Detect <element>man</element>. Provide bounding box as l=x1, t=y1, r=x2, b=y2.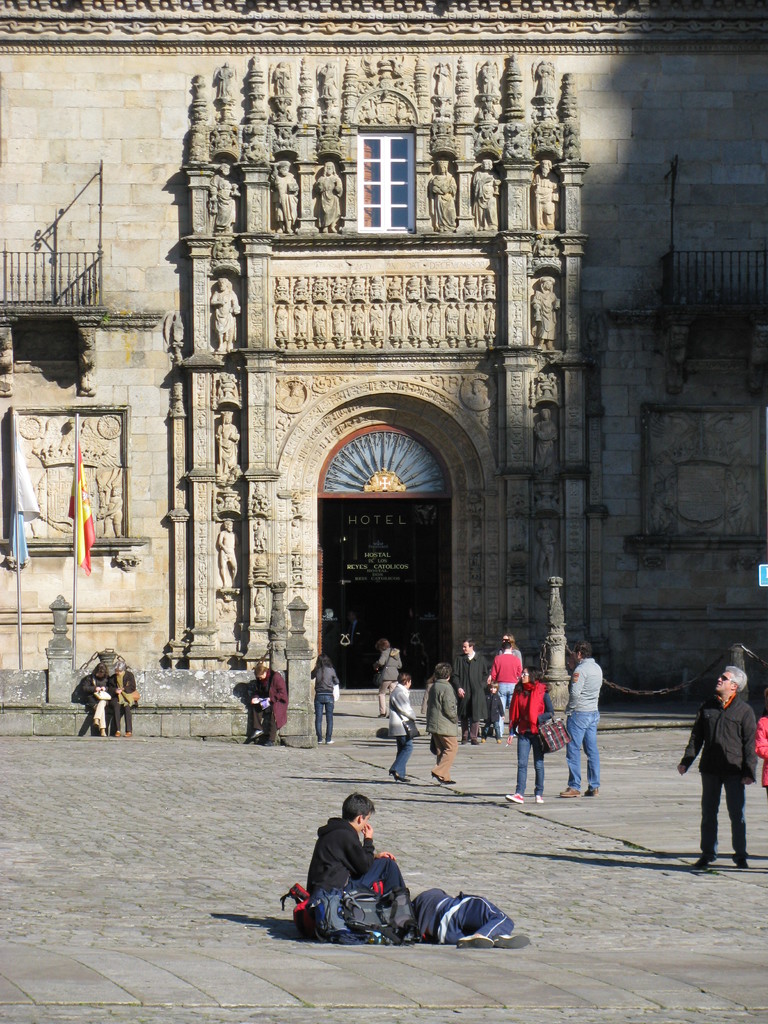
l=466, t=378, r=488, b=408.
